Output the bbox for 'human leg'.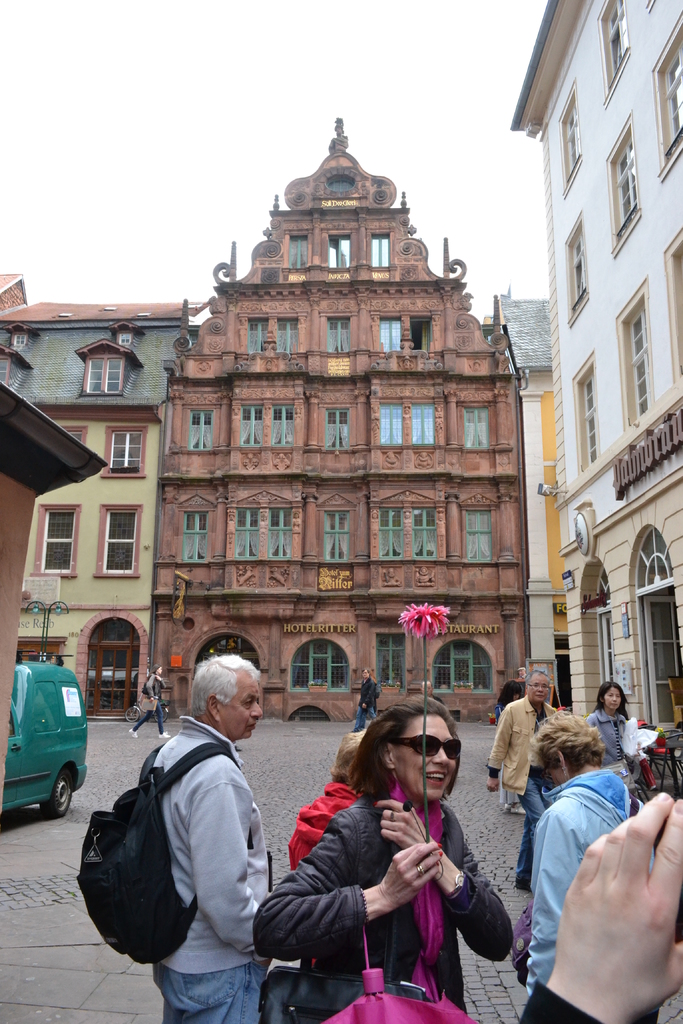
bbox=(155, 702, 173, 740).
